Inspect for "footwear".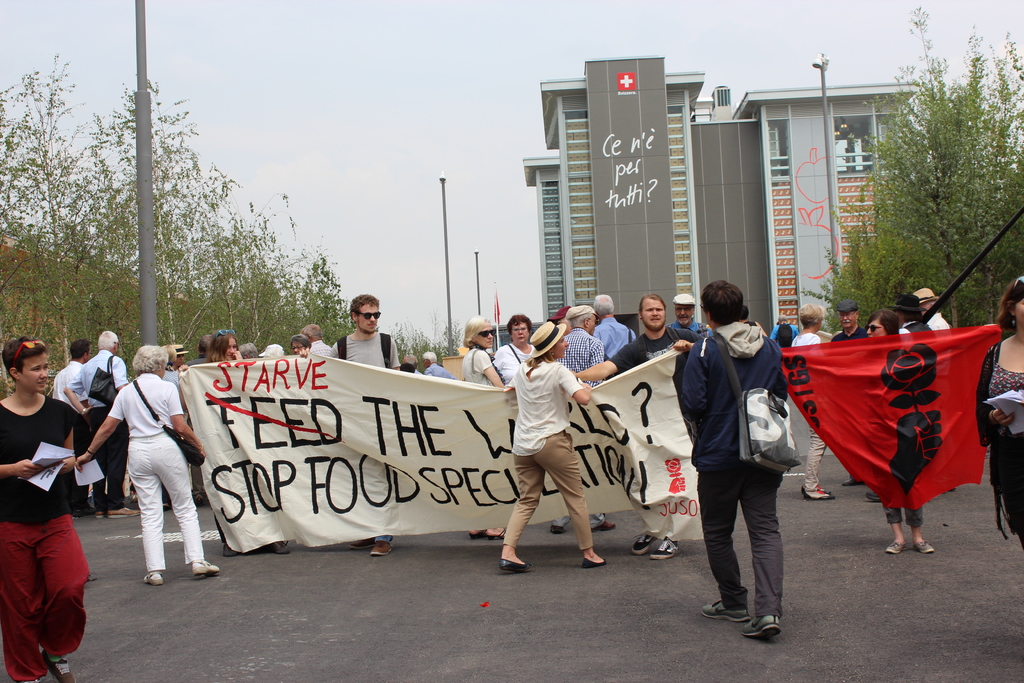
Inspection: [left=841, top=475, right=862, bottom=489].
